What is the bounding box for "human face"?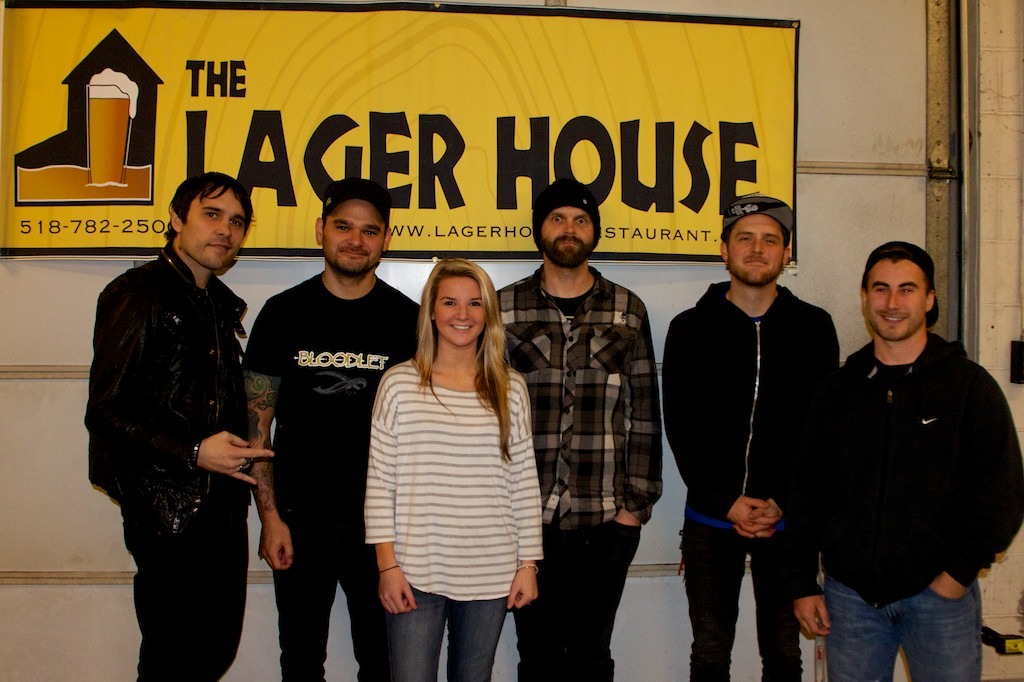
(x1=323, y1=197, x2=386, y2=277).
